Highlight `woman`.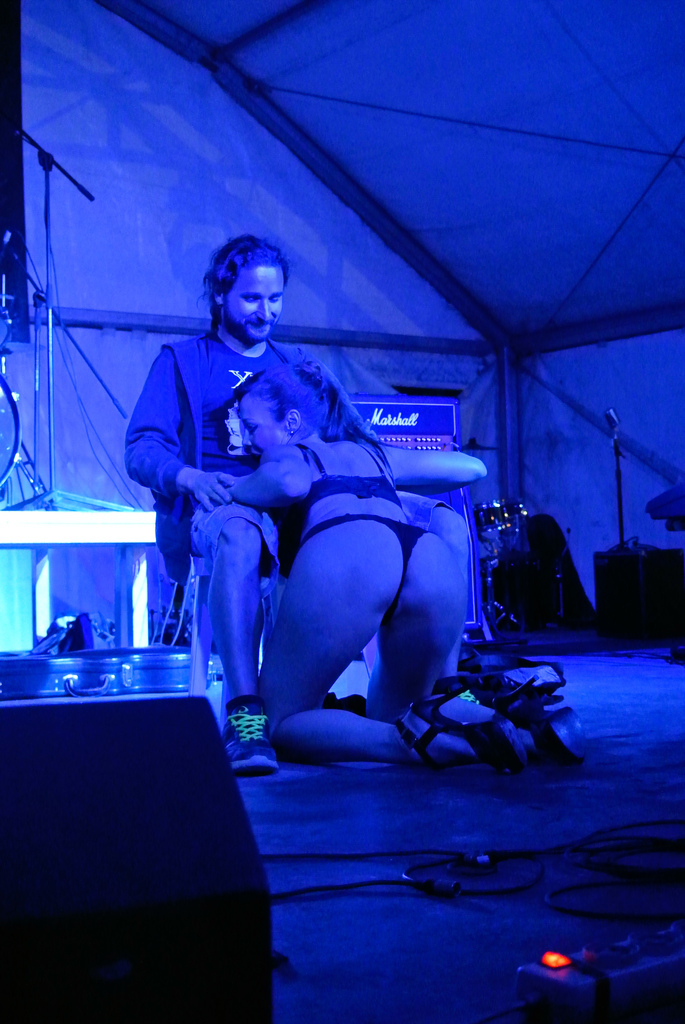
Highlighted region: x1=198 y1=355 x2=583 y2=776.
